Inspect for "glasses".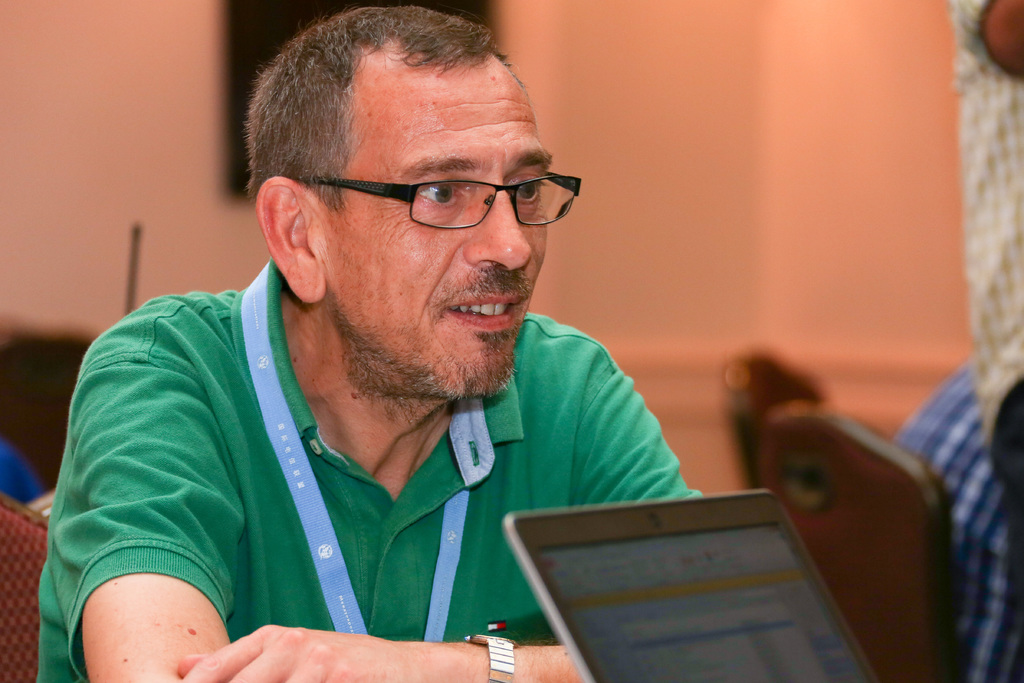
Inspection: (296, 175, 582, 229).
